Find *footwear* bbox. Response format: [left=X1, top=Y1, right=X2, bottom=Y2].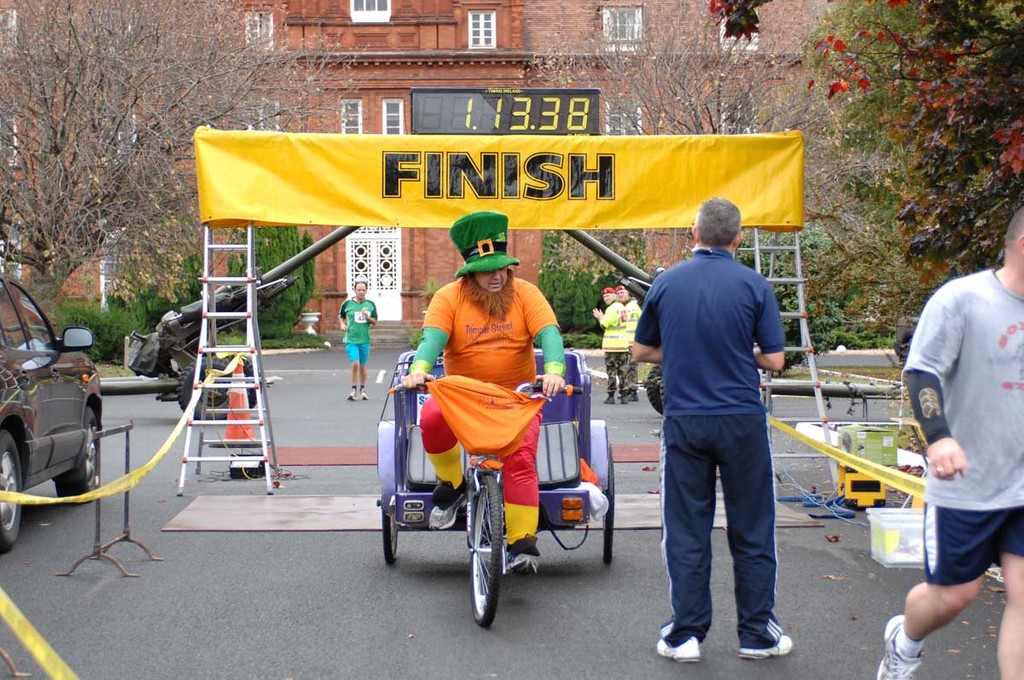
[left=422, top=484, right=466, bottom=532].
